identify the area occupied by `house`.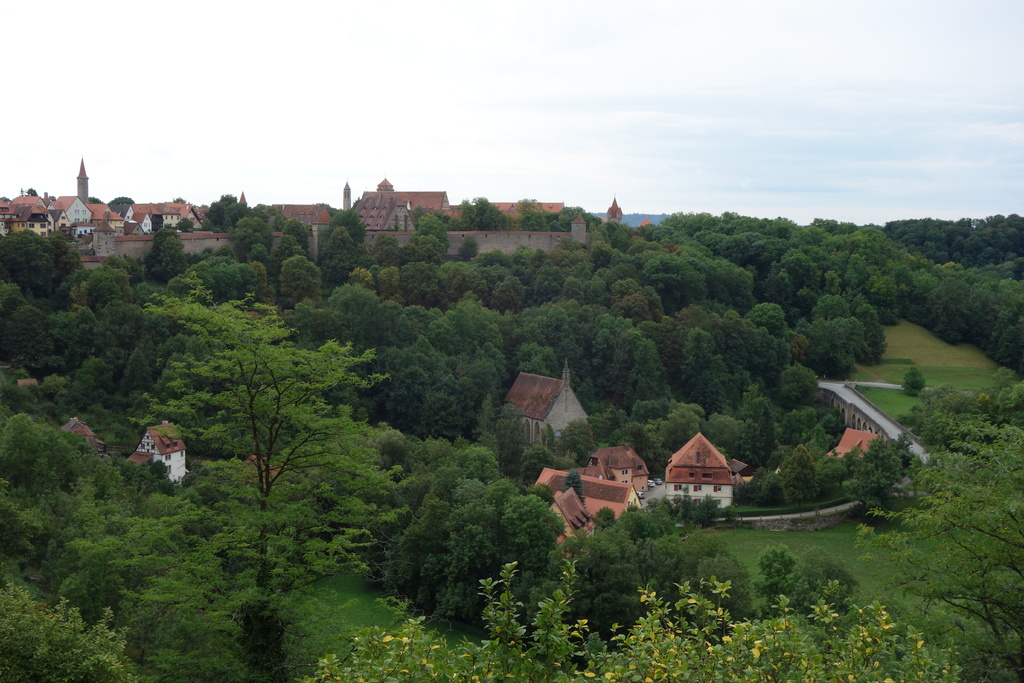
Area: x1=81 y1=199 x2=132 y2=255.
